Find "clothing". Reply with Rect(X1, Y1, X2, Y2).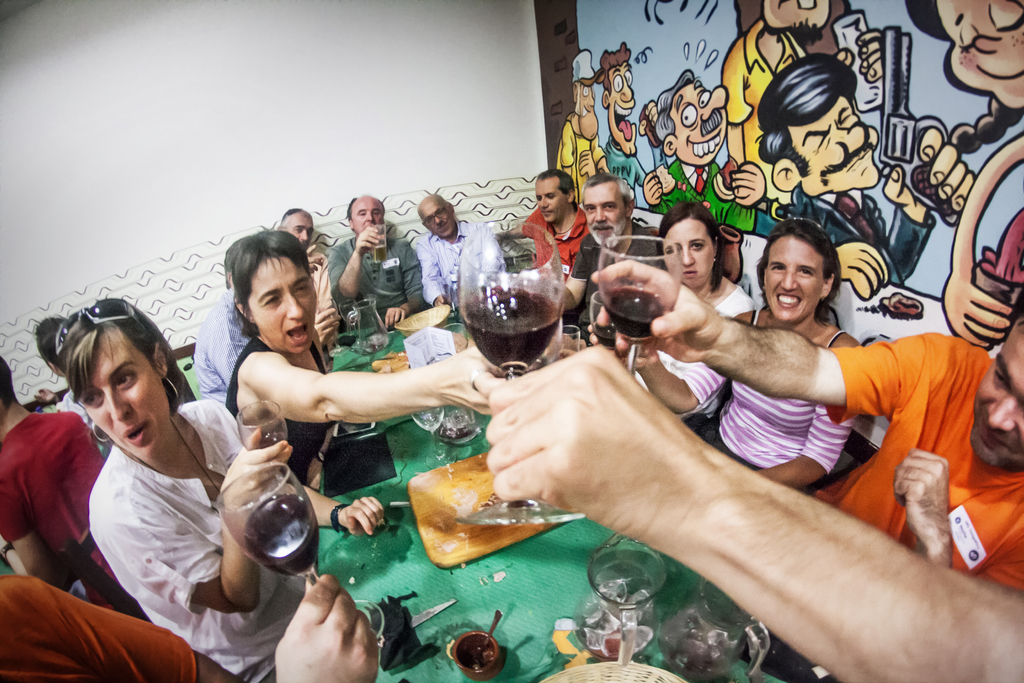
Rect(806, 338, 1023, 657).
